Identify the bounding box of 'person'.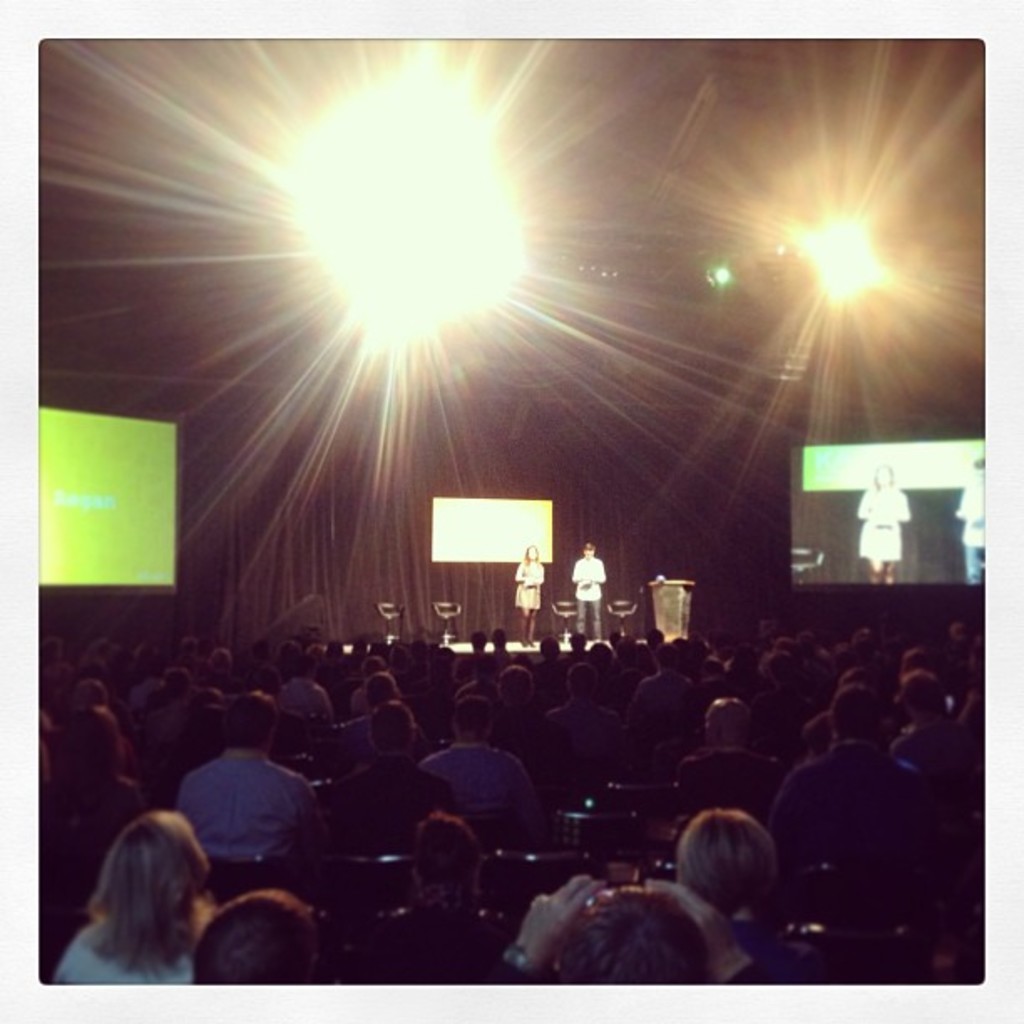
detection(438, 719, 577, 887).
